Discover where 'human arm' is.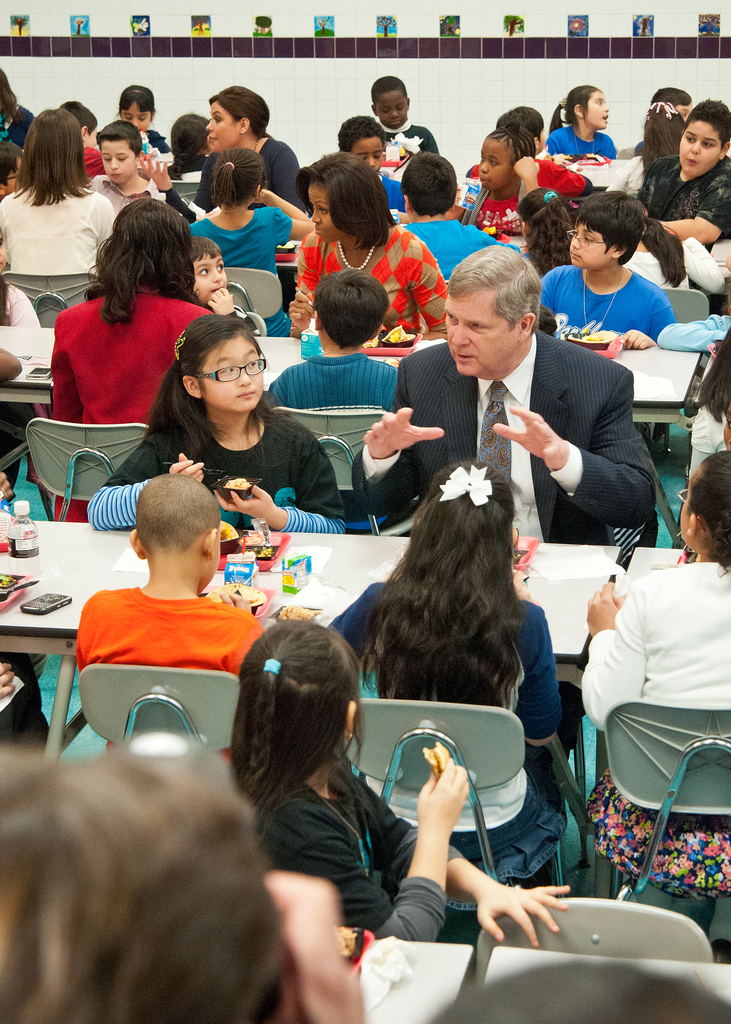
Discovered at left=138, top=154, right=200, bottom=214.
